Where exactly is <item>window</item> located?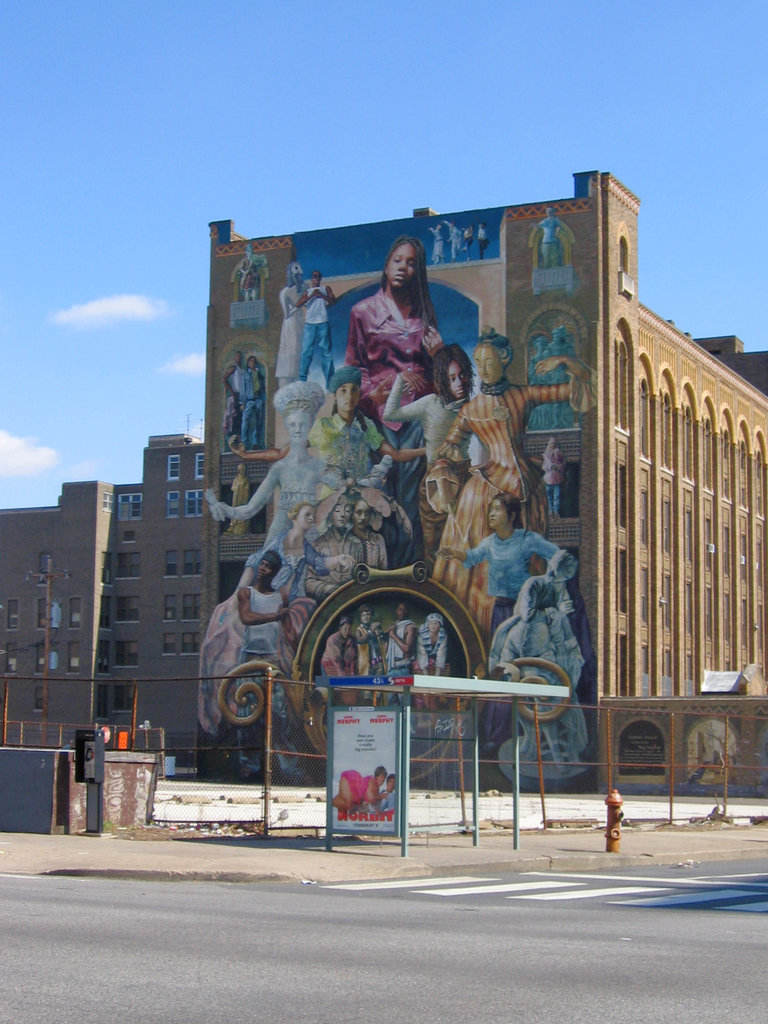
Its bounding box is bbox(116, 595, 138, 623).
